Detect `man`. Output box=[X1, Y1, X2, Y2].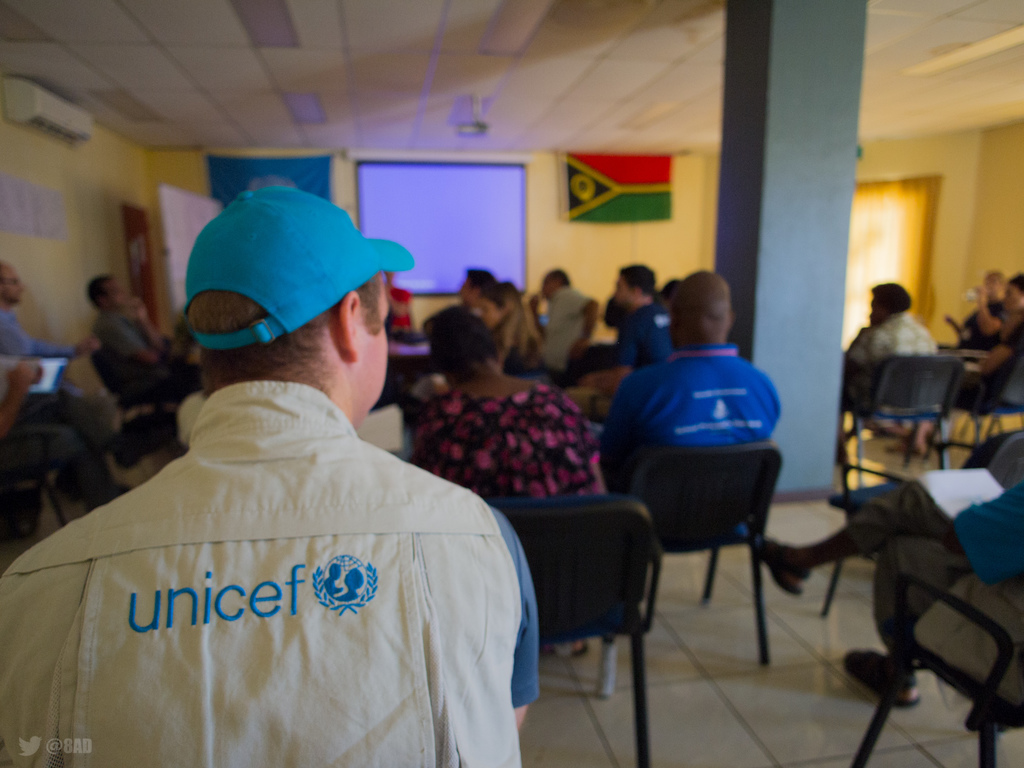
box=[609, 268, 779, 508].
